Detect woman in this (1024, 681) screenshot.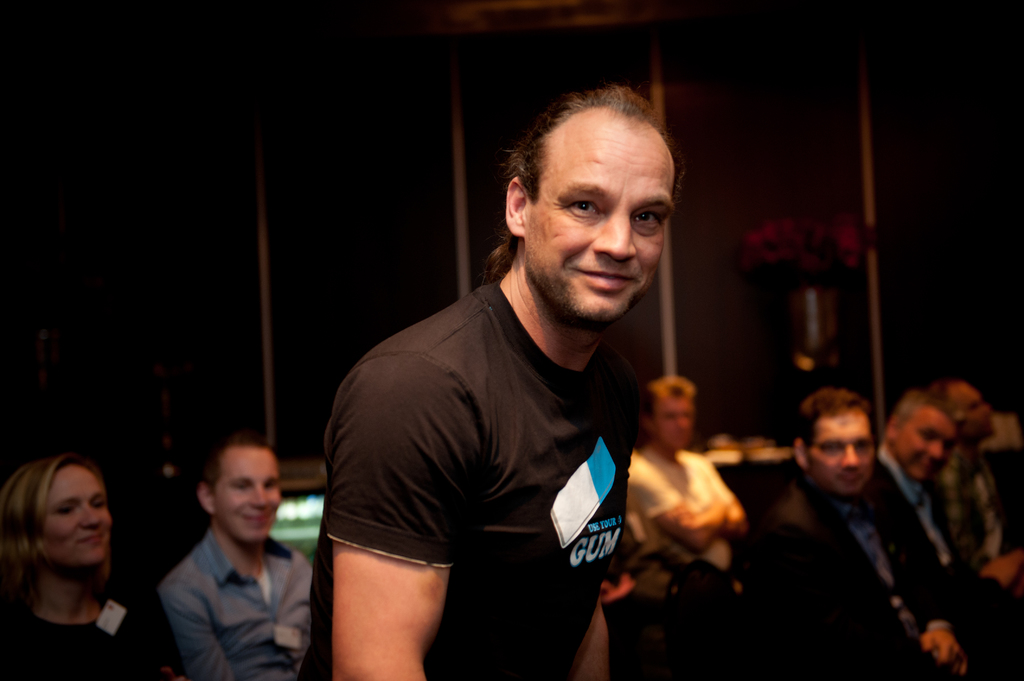
Detection: region(1, 454, 185, 679).
